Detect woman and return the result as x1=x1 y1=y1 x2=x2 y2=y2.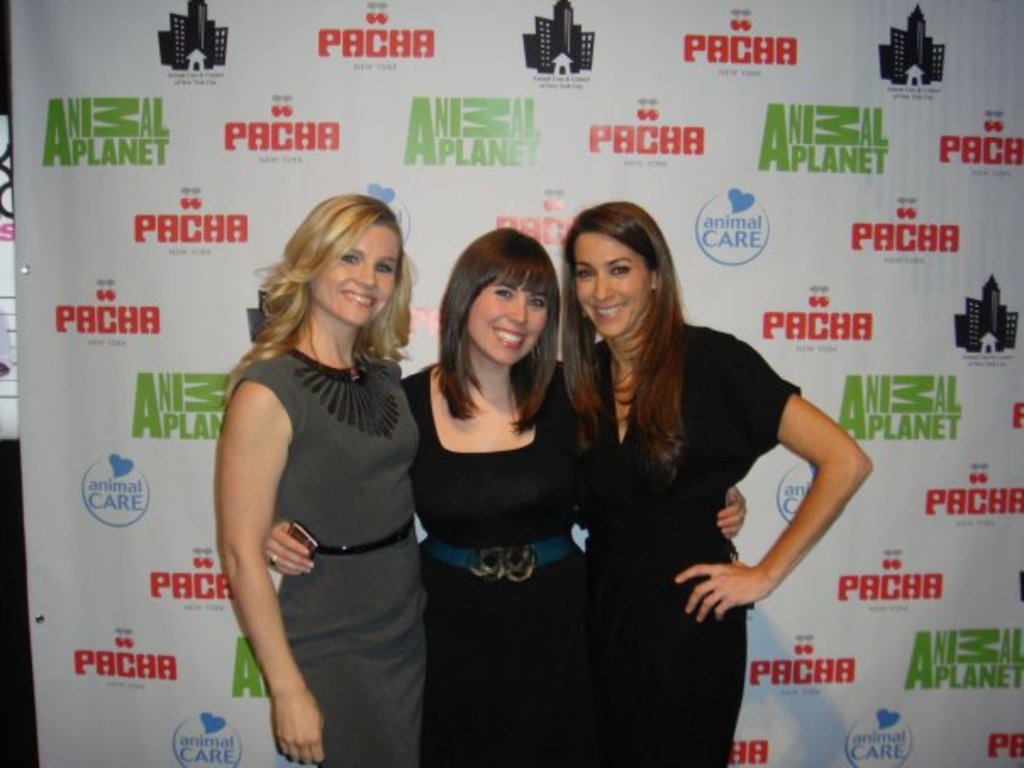
x1=259 y1=222 x2=754 y2=766.
